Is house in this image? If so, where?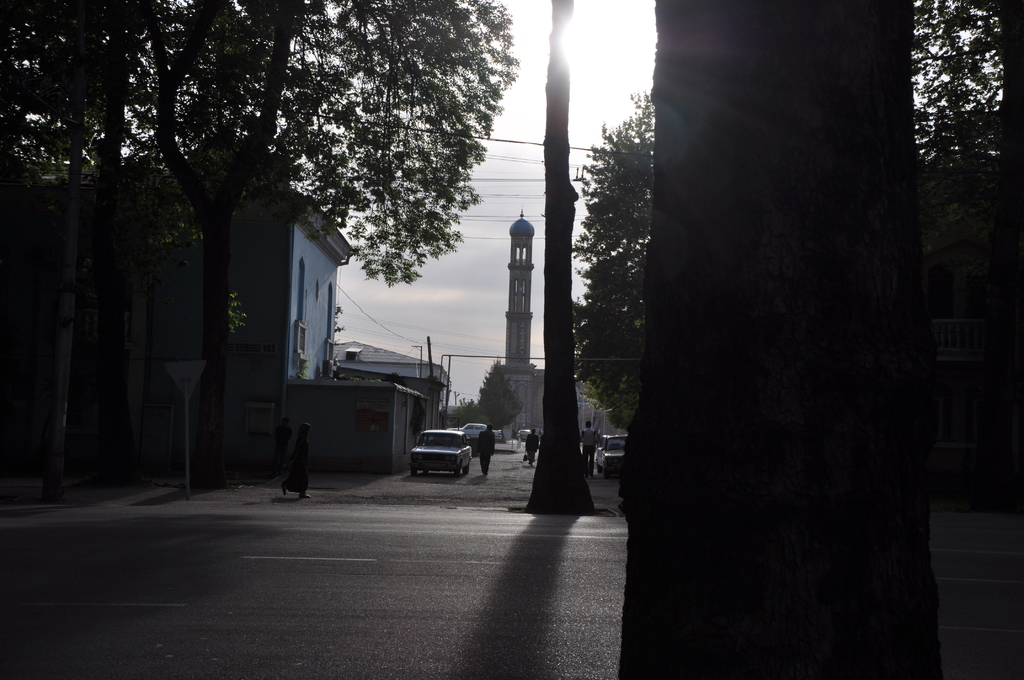
Yes, at pyautogui.locateOnScreen(0, 122, 350, 489).
